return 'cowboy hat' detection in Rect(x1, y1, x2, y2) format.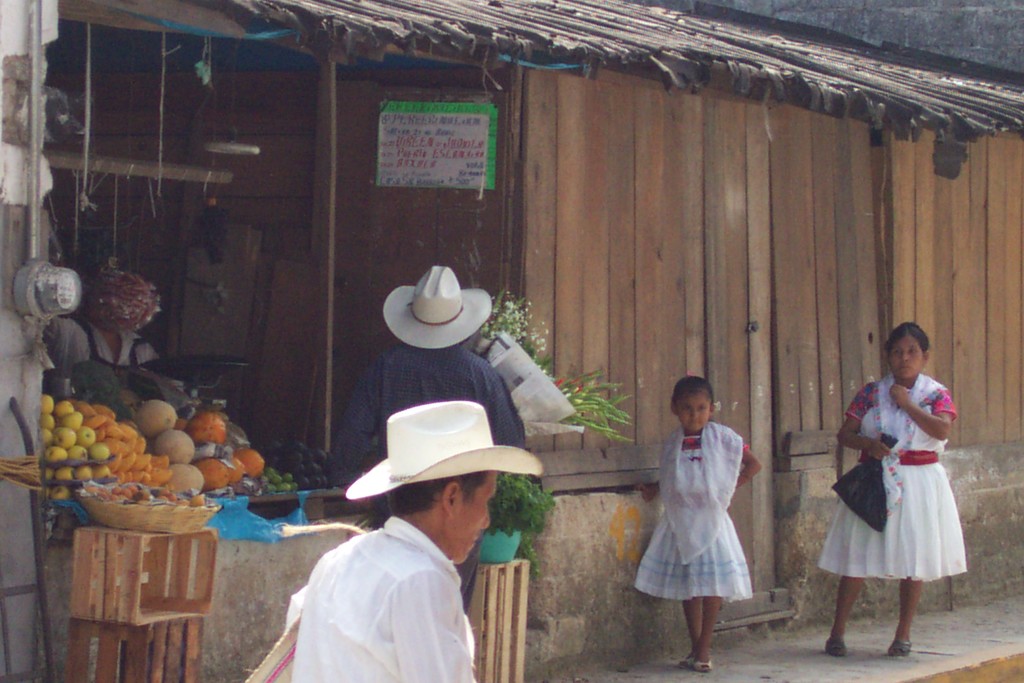
Rect(345, 399, 543, 506).
